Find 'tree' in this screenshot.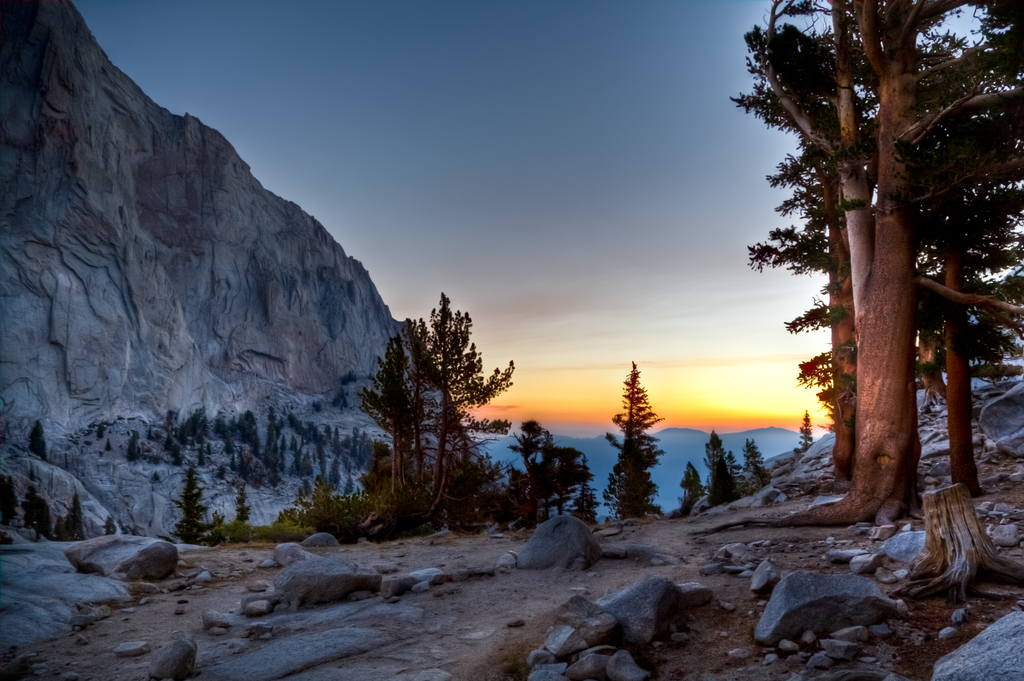
The bounding box for 'tree' is x1=0, y1=474, x2=20, y2=541.
